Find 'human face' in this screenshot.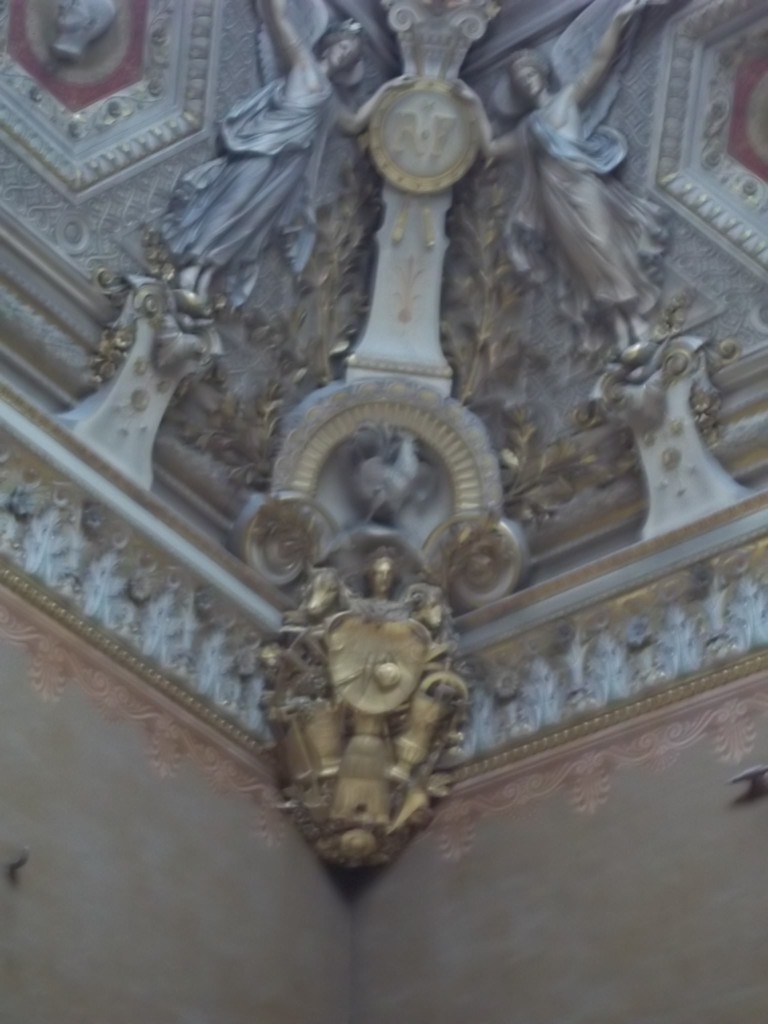
The bounding box for 'human face' is (left=324, top=36, right=357, bottom=68).
